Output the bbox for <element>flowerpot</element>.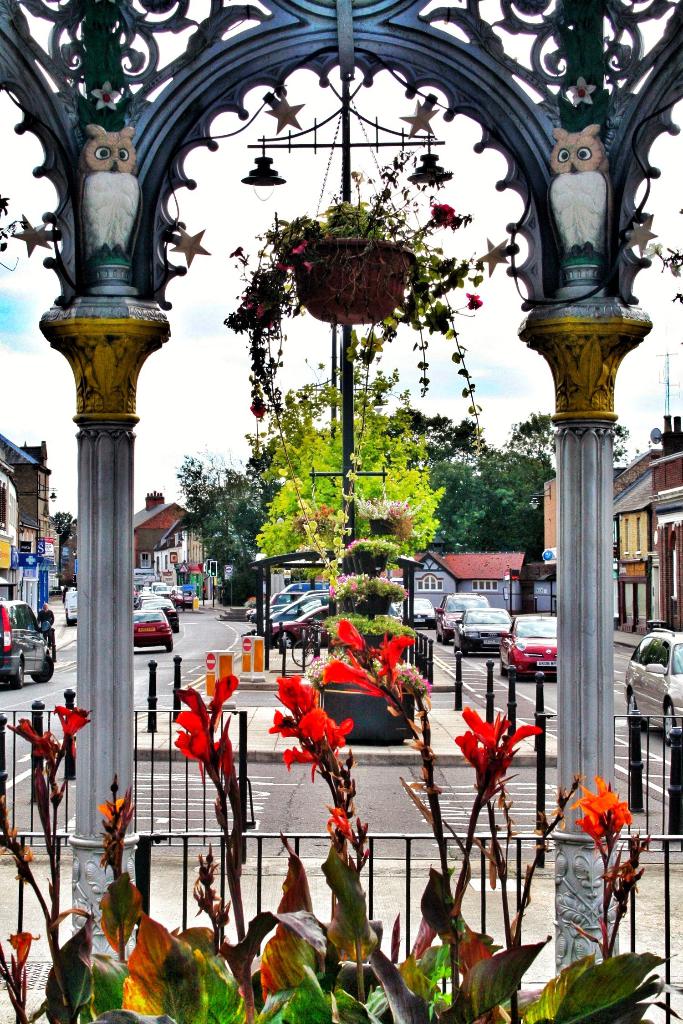
l=369, t=509, r=411, b=533.
